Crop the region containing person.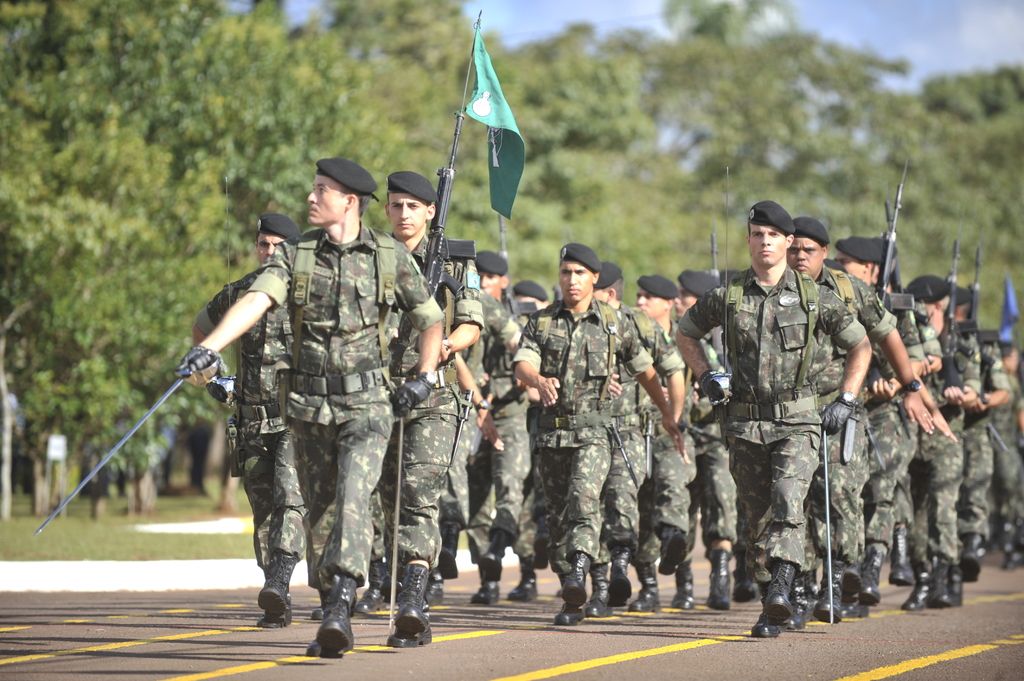
Crop region: BBox(966, 328, 1012, 569).
